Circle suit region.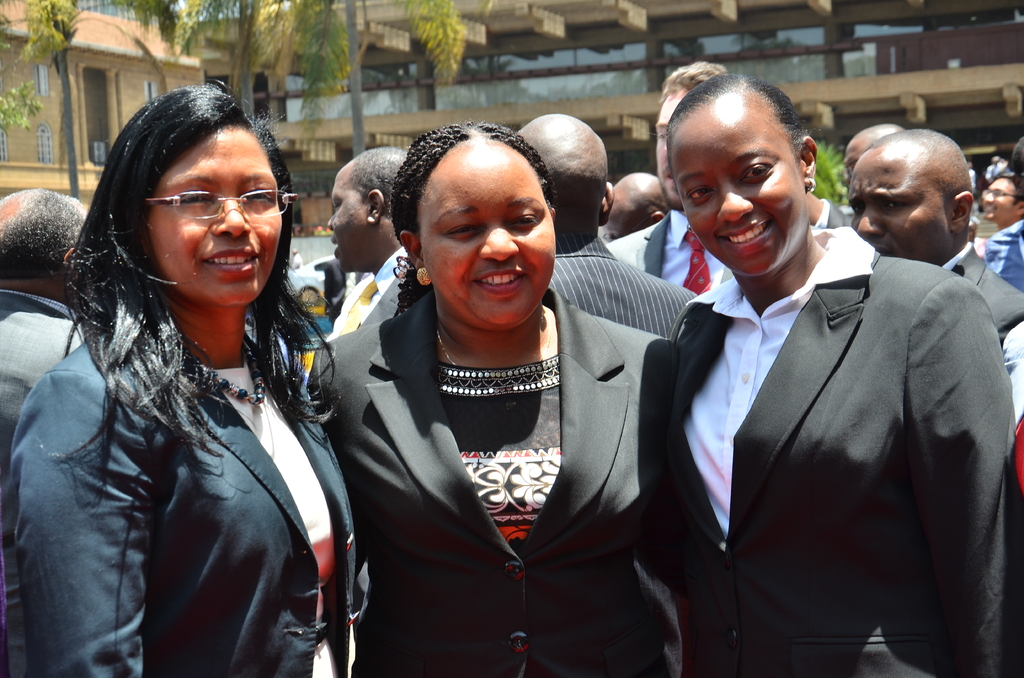
Region: l=0, t=289, r=86, b=677.
